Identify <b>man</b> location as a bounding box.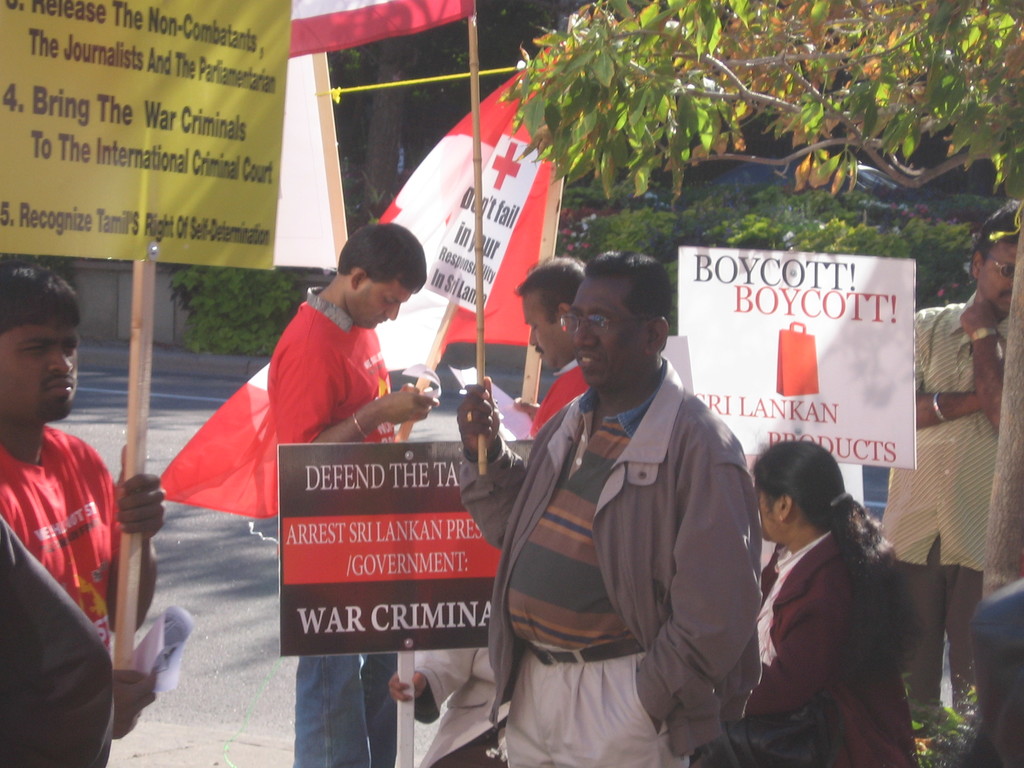
crop(459, 250, 760, 767).
